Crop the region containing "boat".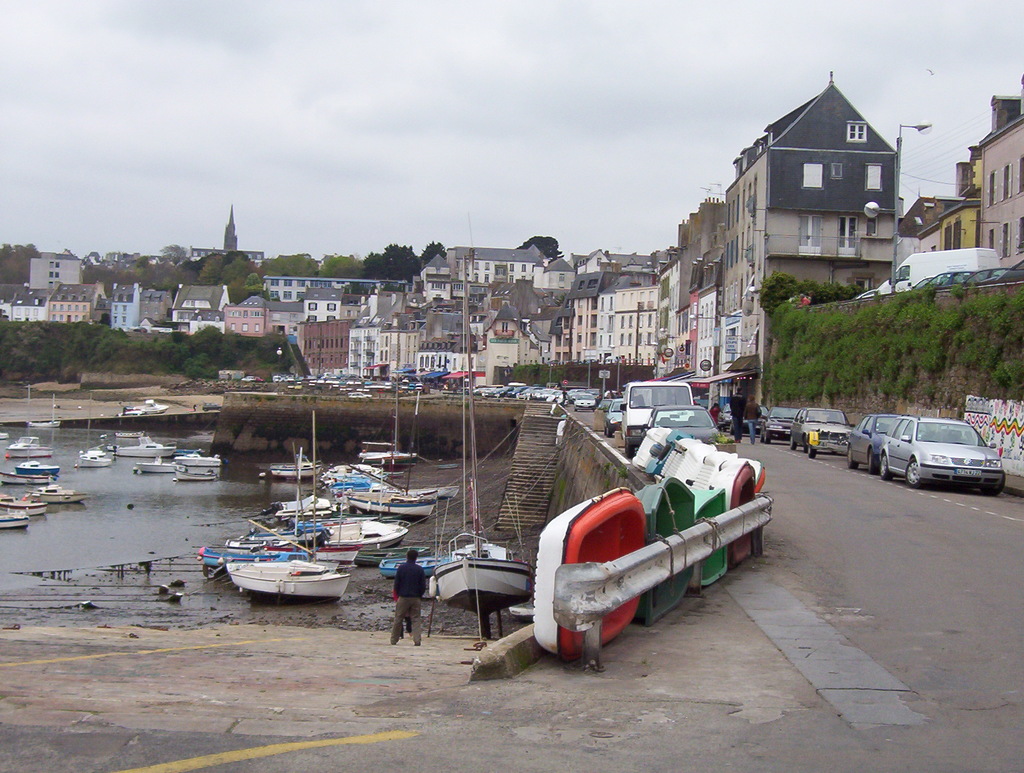
Crop region: region(371, 554, 453, 580).
